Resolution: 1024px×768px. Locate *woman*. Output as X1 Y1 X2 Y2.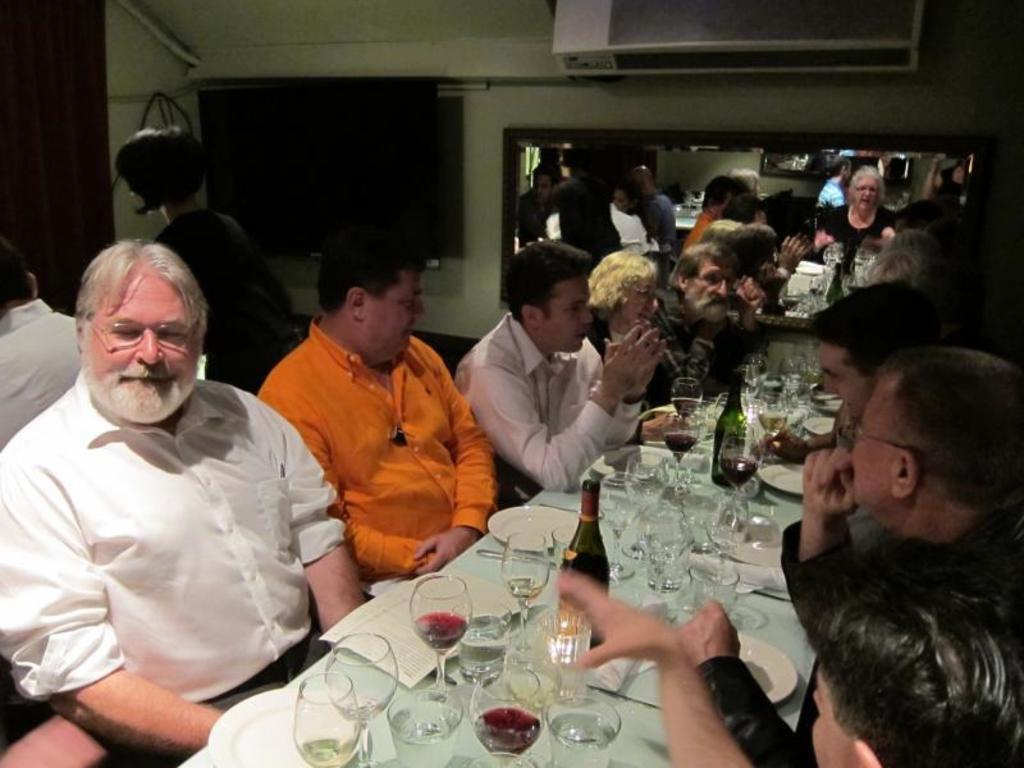
813 166 896 273.
